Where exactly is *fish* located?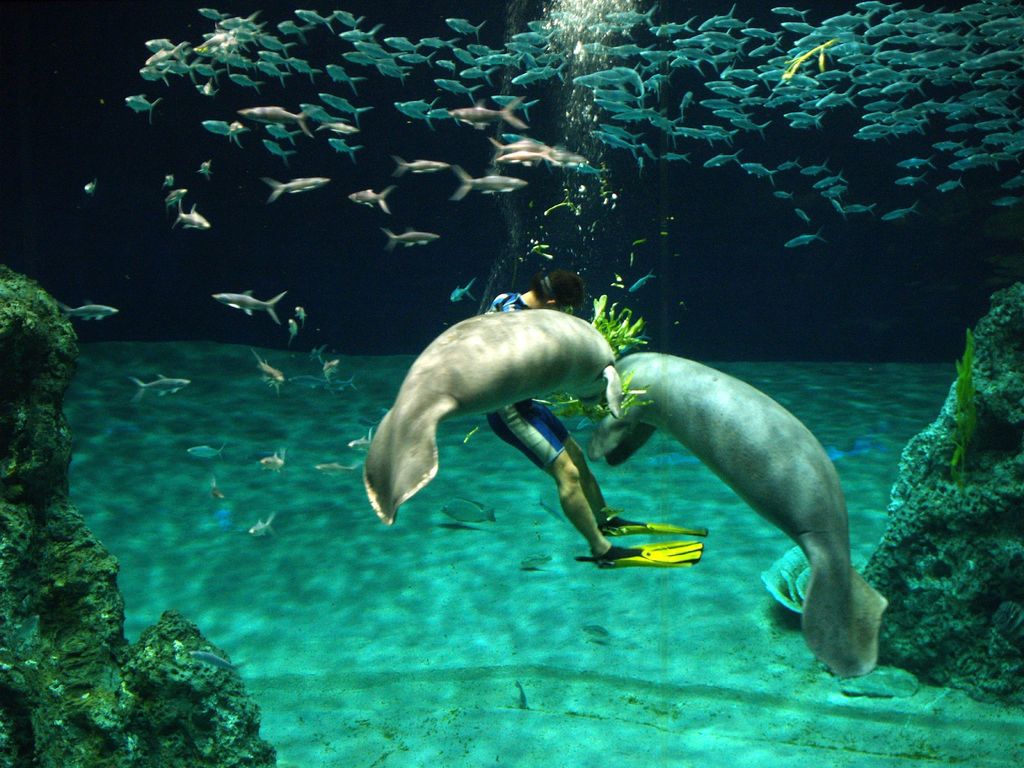
Its bounding box is pyautogui.locateOnScreen(133, 376, 193, 403).
